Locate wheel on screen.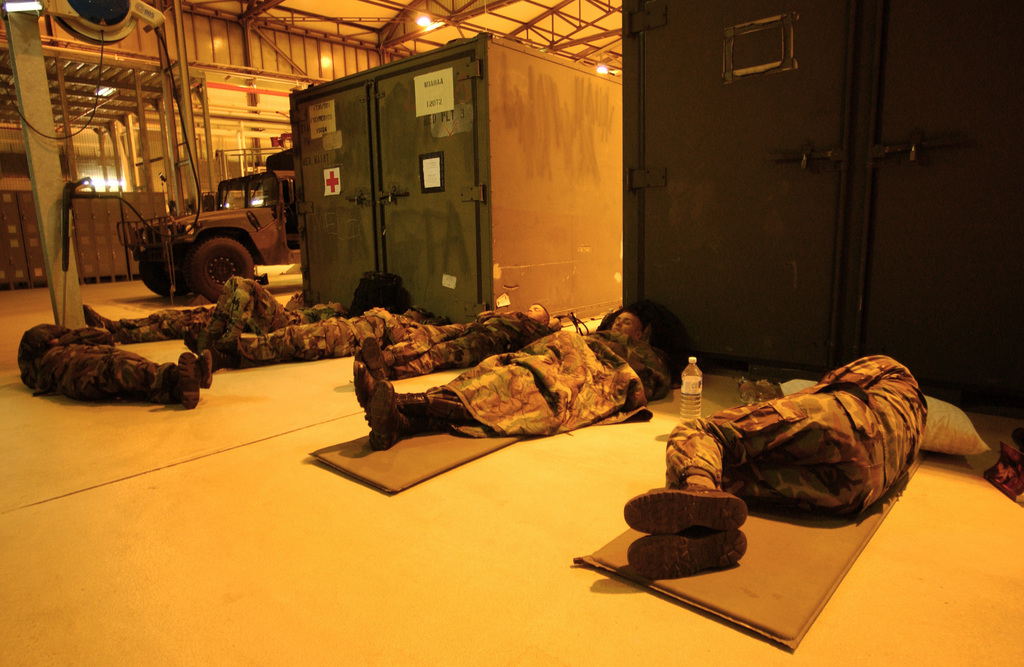
On screen at 143 248 172 296.
